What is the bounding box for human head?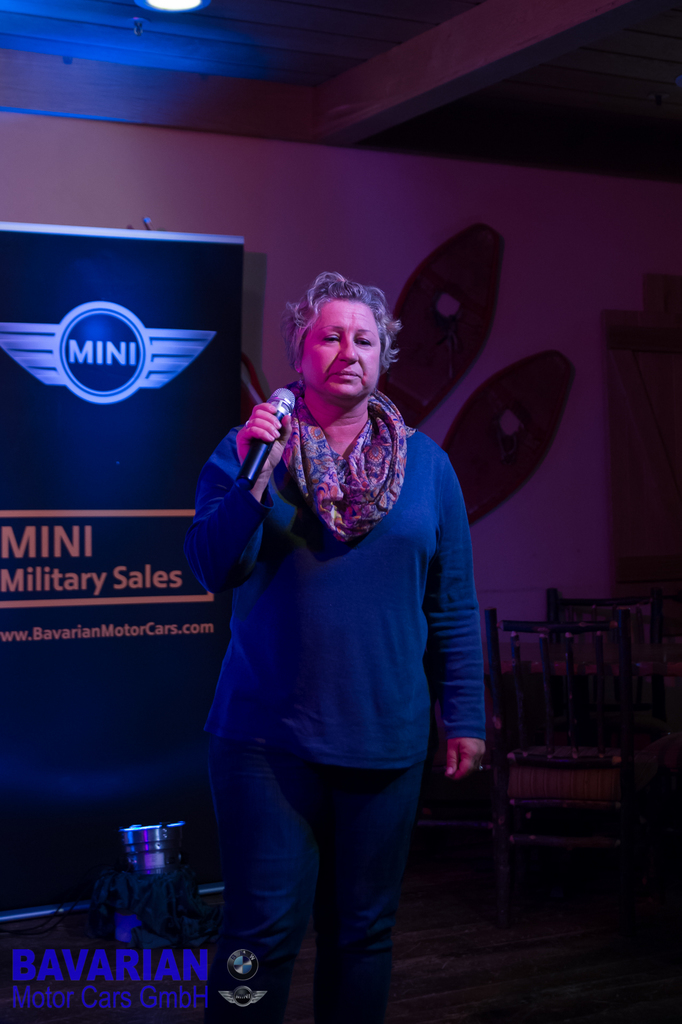
276 264 403 402.
